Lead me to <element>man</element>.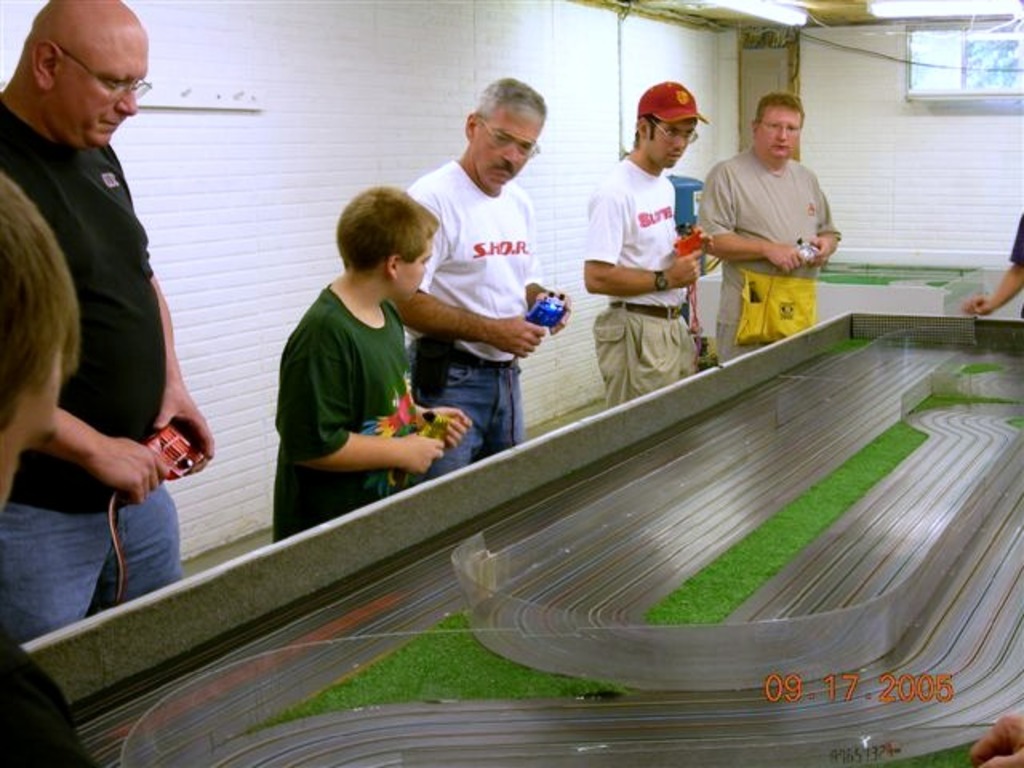
Lead to BBox(581, 74, 706, 413).
